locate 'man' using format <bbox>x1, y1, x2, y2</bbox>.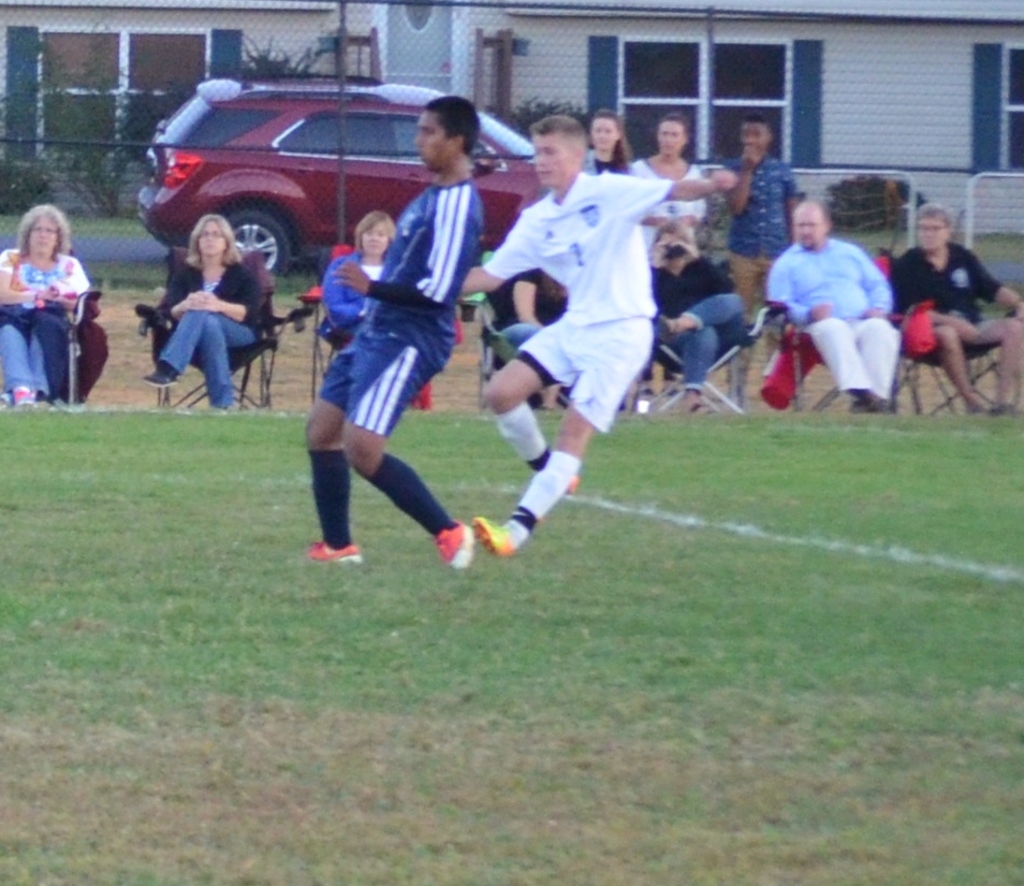
<bbox>771, 195, 895, 418</bbox>.
